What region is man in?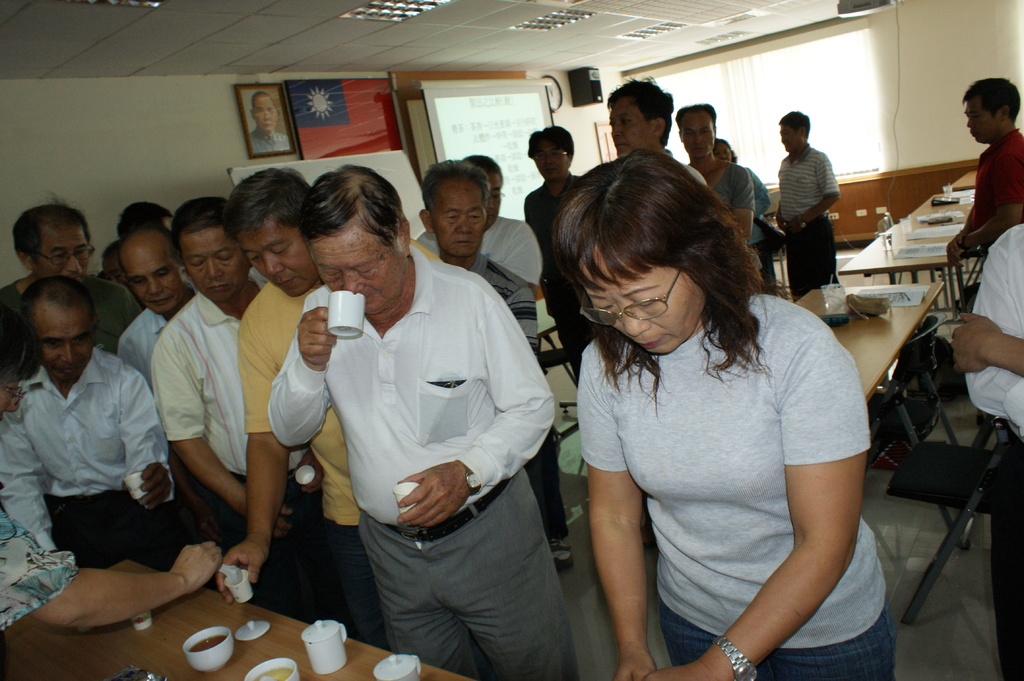
detection(519, 129, 632, 421).
